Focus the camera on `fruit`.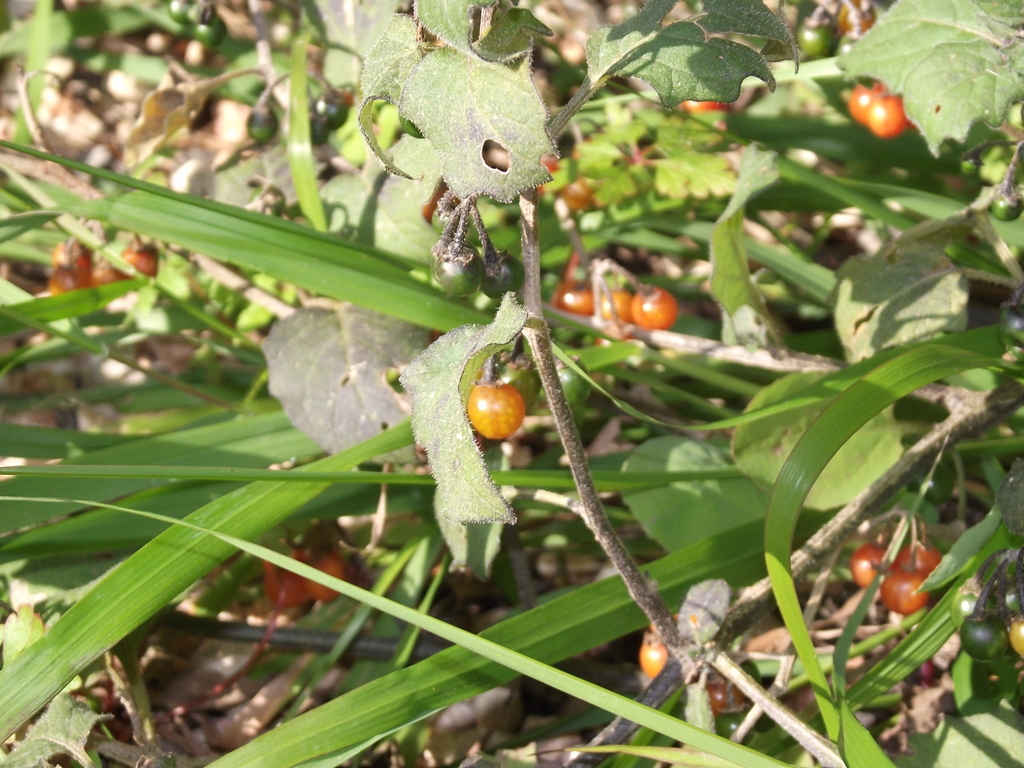
Focus region: pyautogui.locateOnScreen(462, 371, 533, 449).
